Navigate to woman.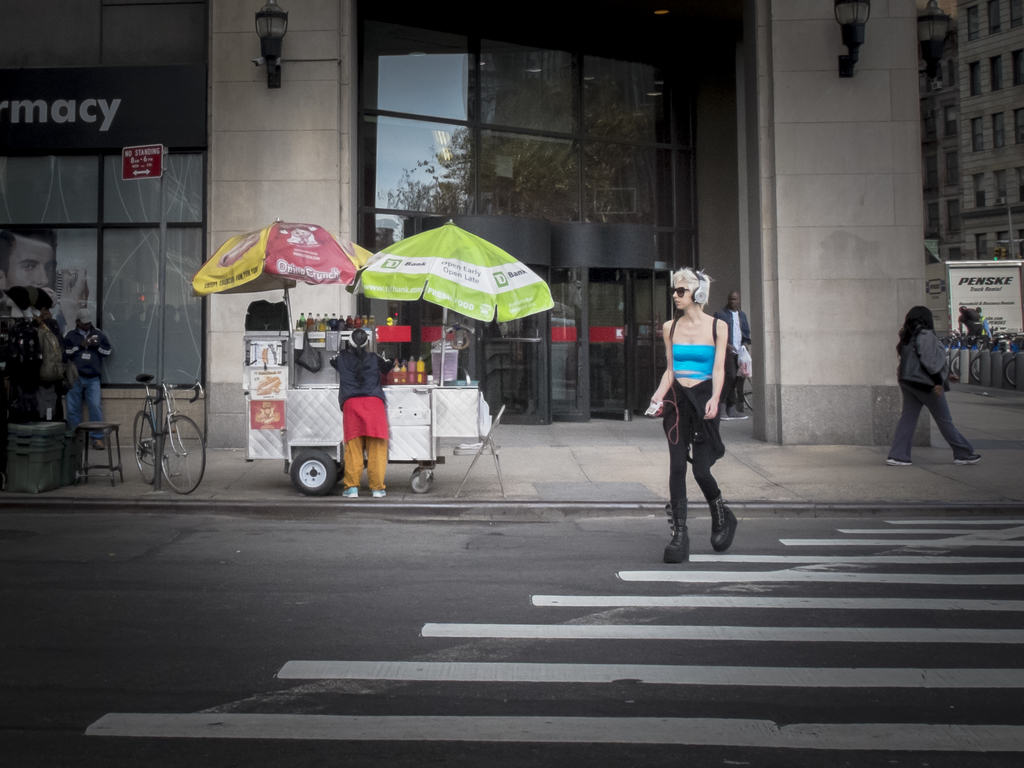
Navigation target: 894 302 983 466.
